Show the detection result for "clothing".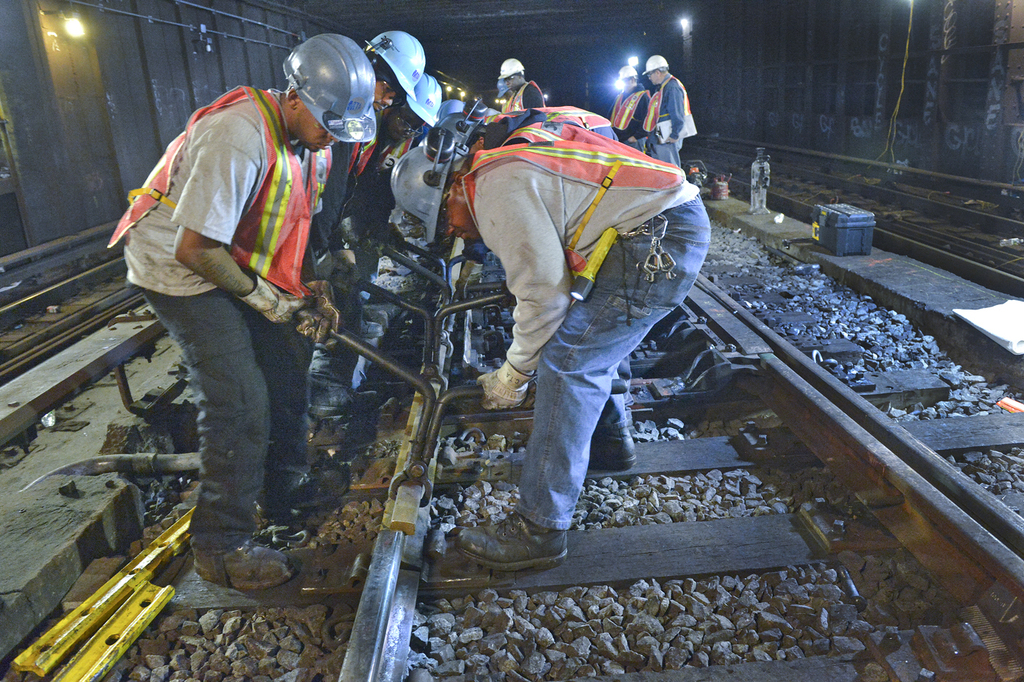
l=651, t=70, r=694, b=173.
